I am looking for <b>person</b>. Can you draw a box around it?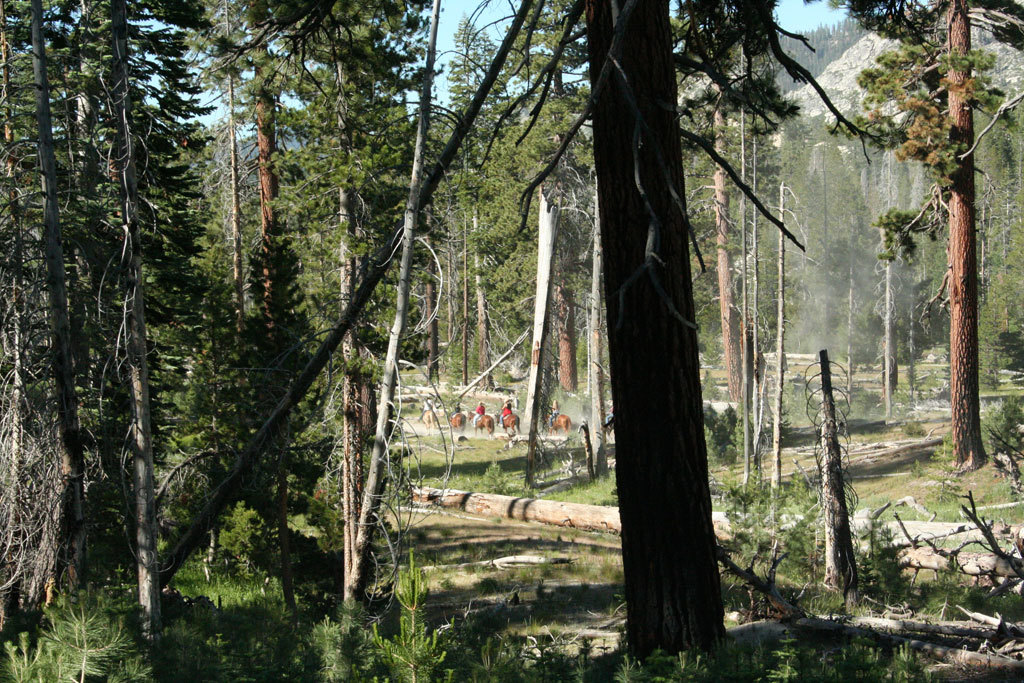
Sure, the bounding box is l=467, t=400, r=486, b=430.
